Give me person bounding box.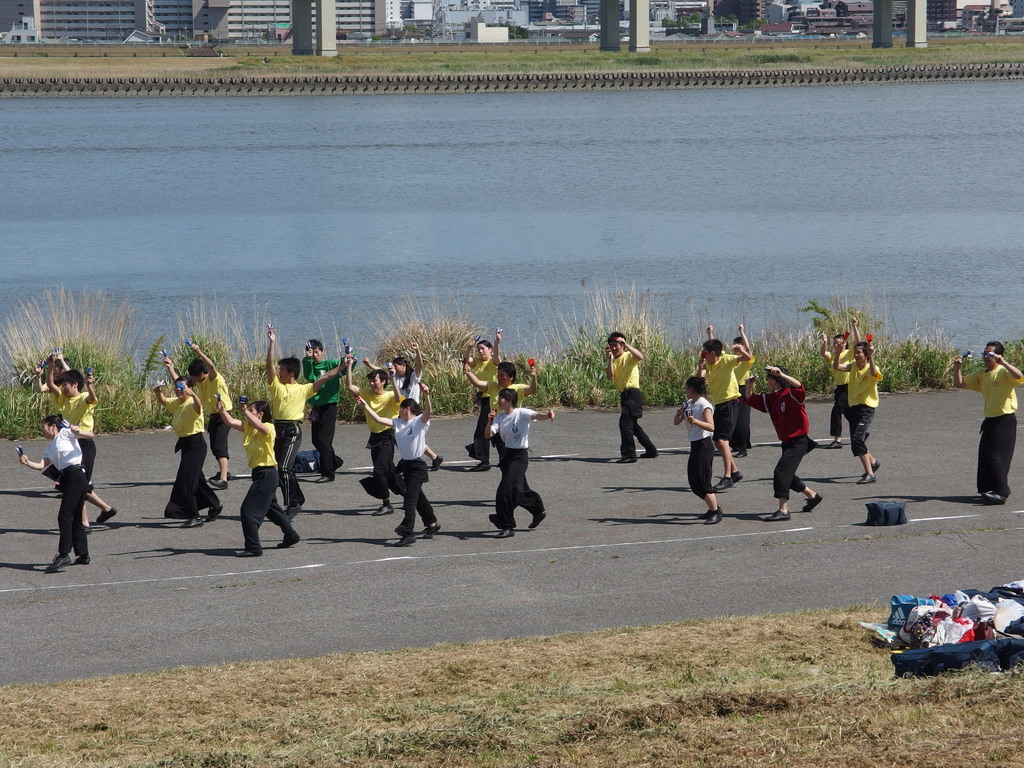
BBox(156, 374, 225, 528).
